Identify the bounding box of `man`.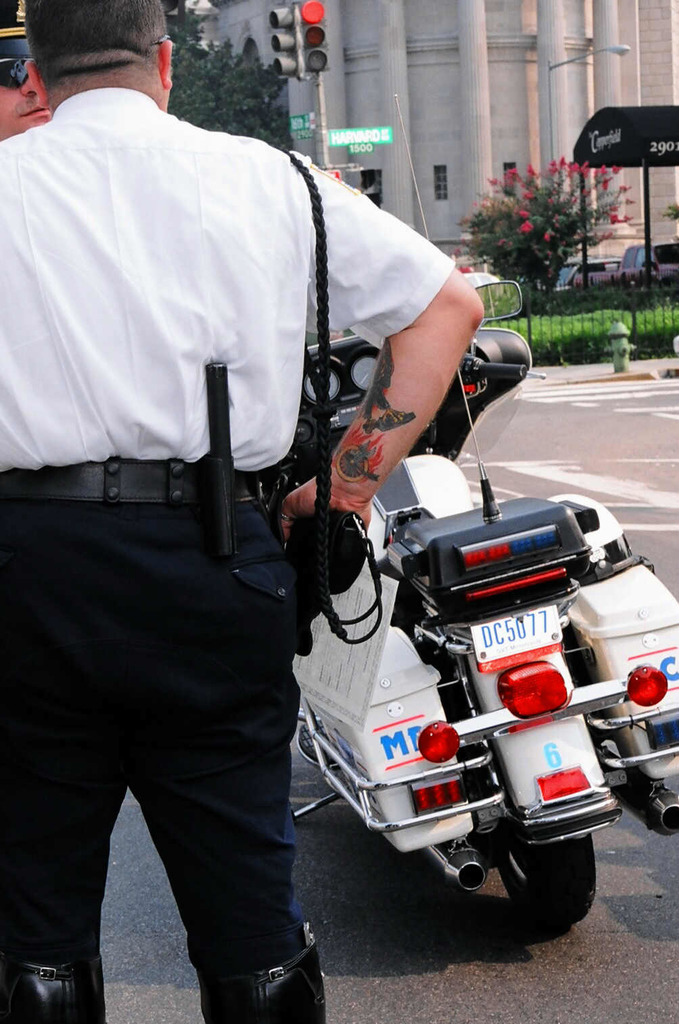
3:54:533:983.
